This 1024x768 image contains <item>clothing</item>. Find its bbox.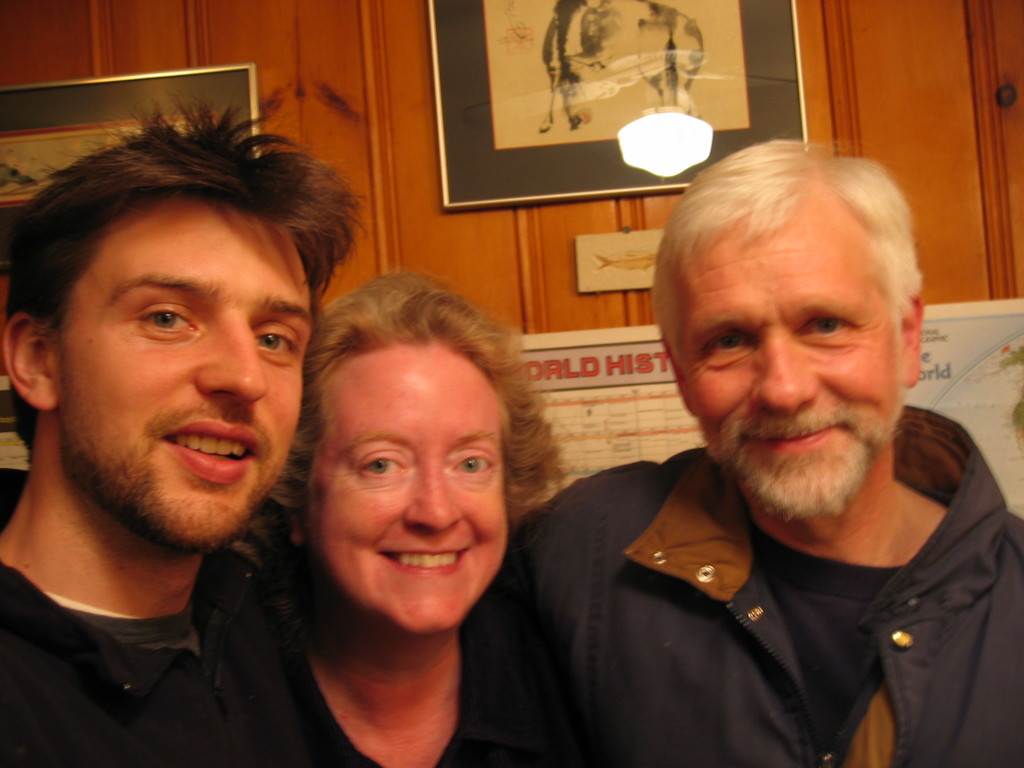
{"left": 0, "top": 547, "right": 291, "bottom": 761}.
